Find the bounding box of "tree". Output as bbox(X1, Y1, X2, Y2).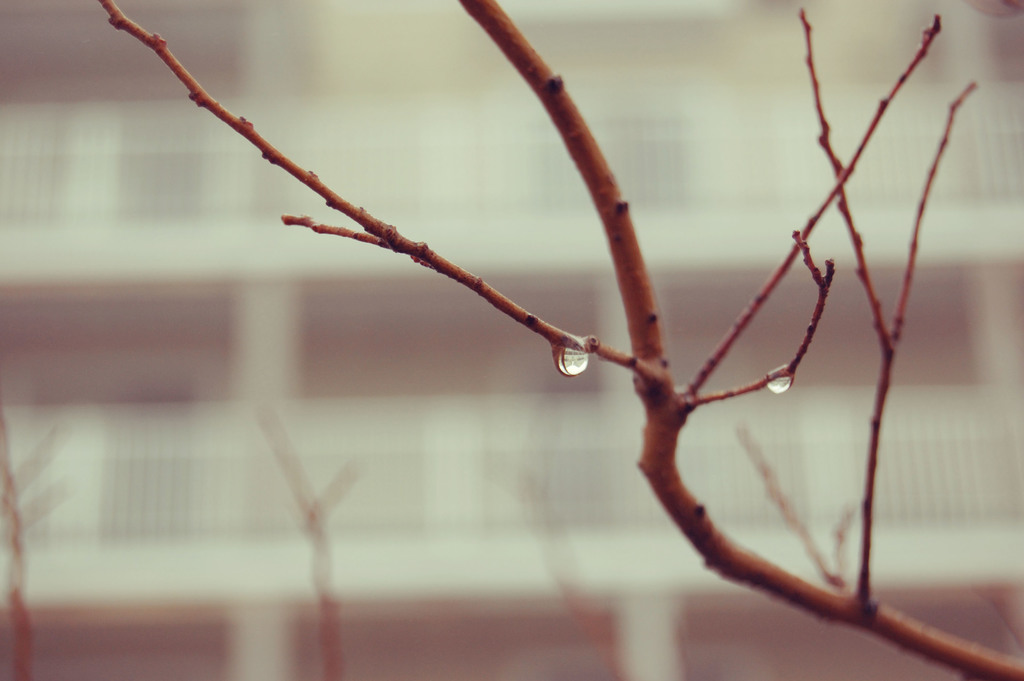
bbox(52, 0, 1023, 631).
